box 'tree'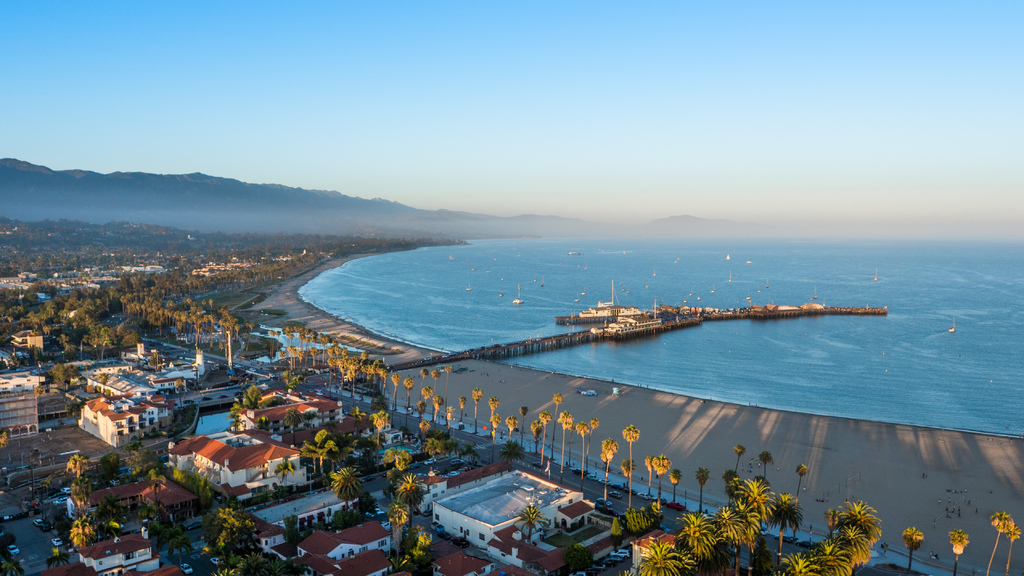
[551, 390, 561, 412]
